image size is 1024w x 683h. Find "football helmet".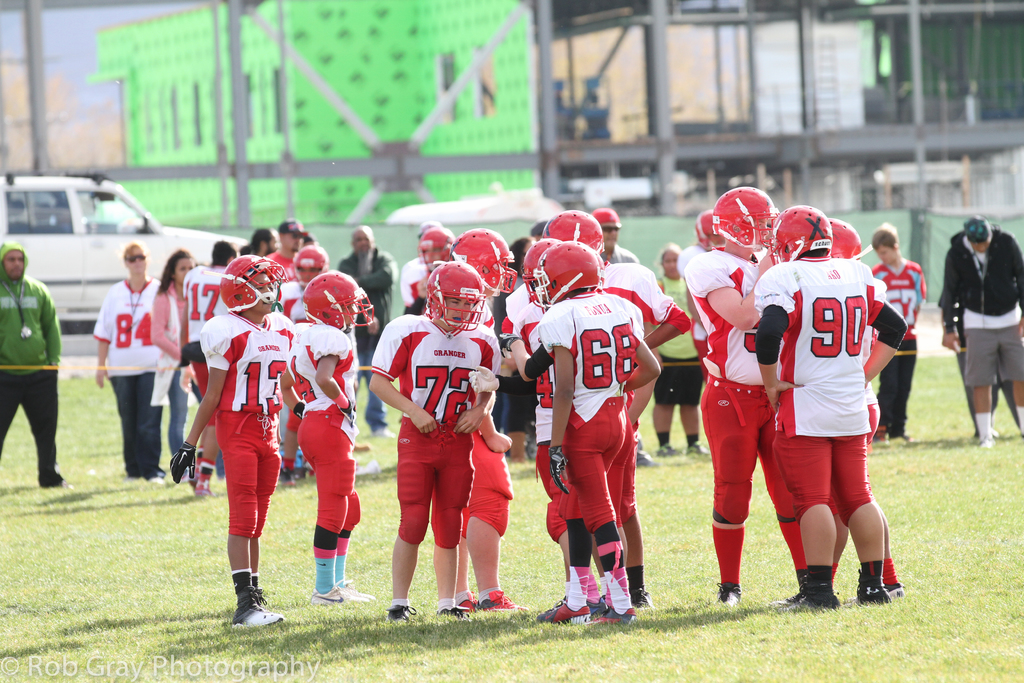
(left=300, top=270, right=378, bottom=333).
